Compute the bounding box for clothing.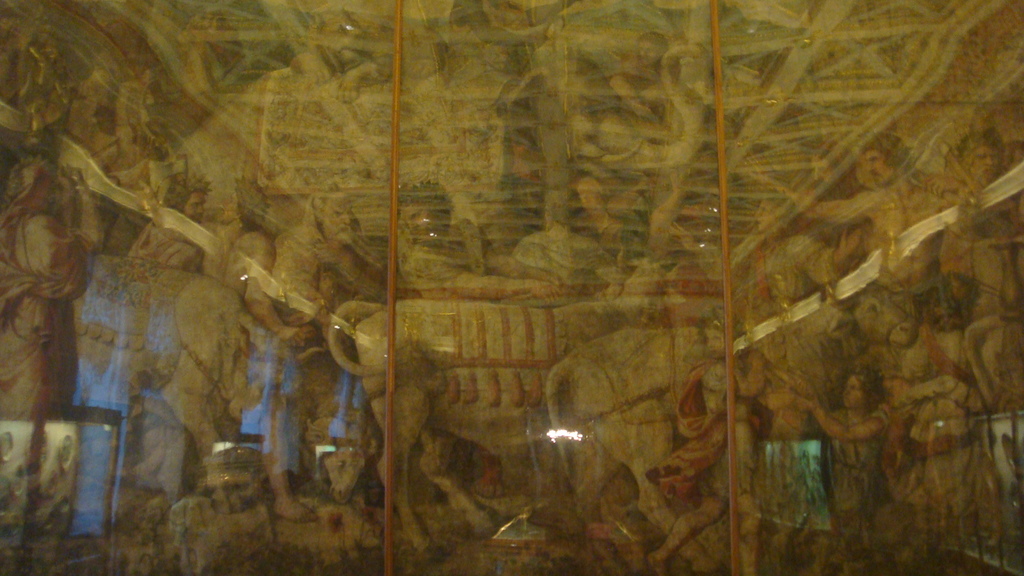
x1=748, y1=236, x2=845, y2=385.
